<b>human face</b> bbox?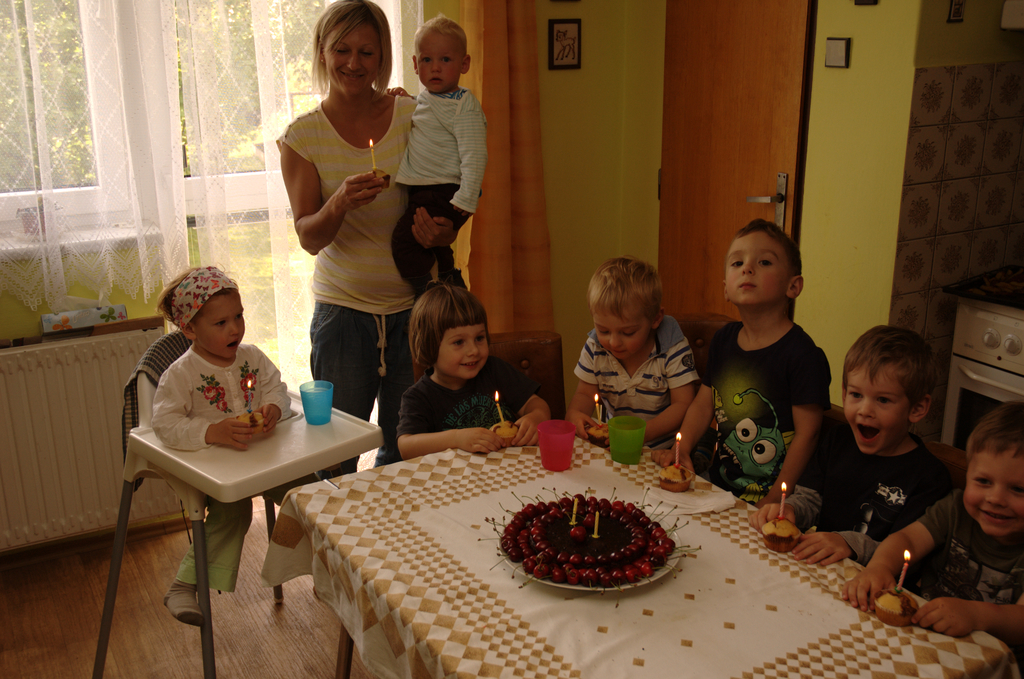
<box>961,452,1023,534</box>
